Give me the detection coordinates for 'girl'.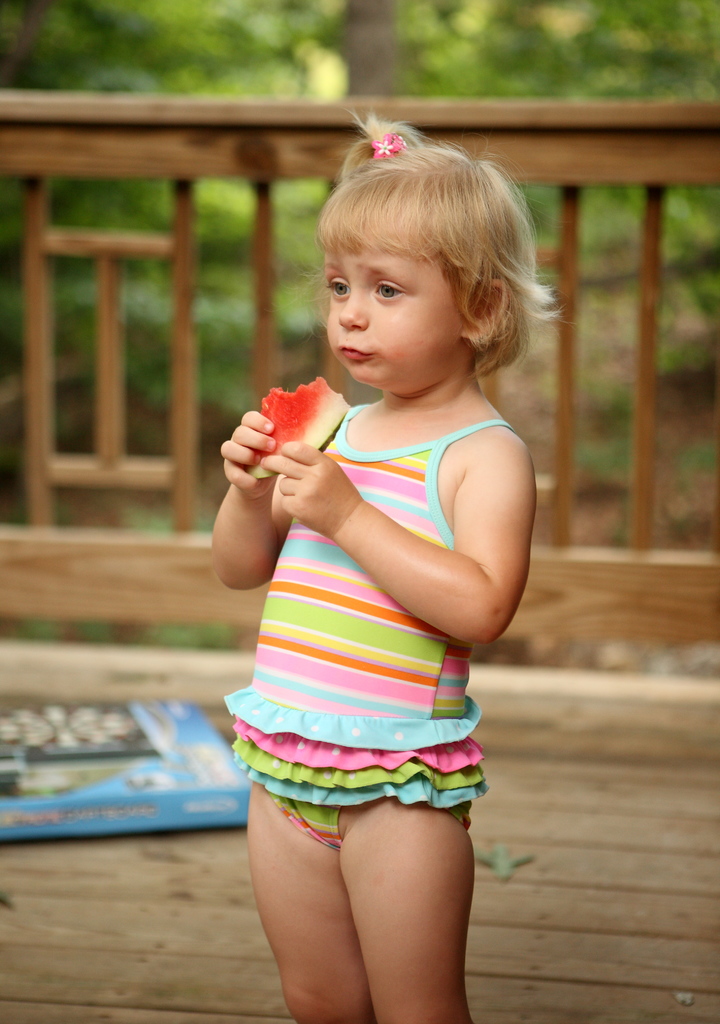
211,115,545,1023.
